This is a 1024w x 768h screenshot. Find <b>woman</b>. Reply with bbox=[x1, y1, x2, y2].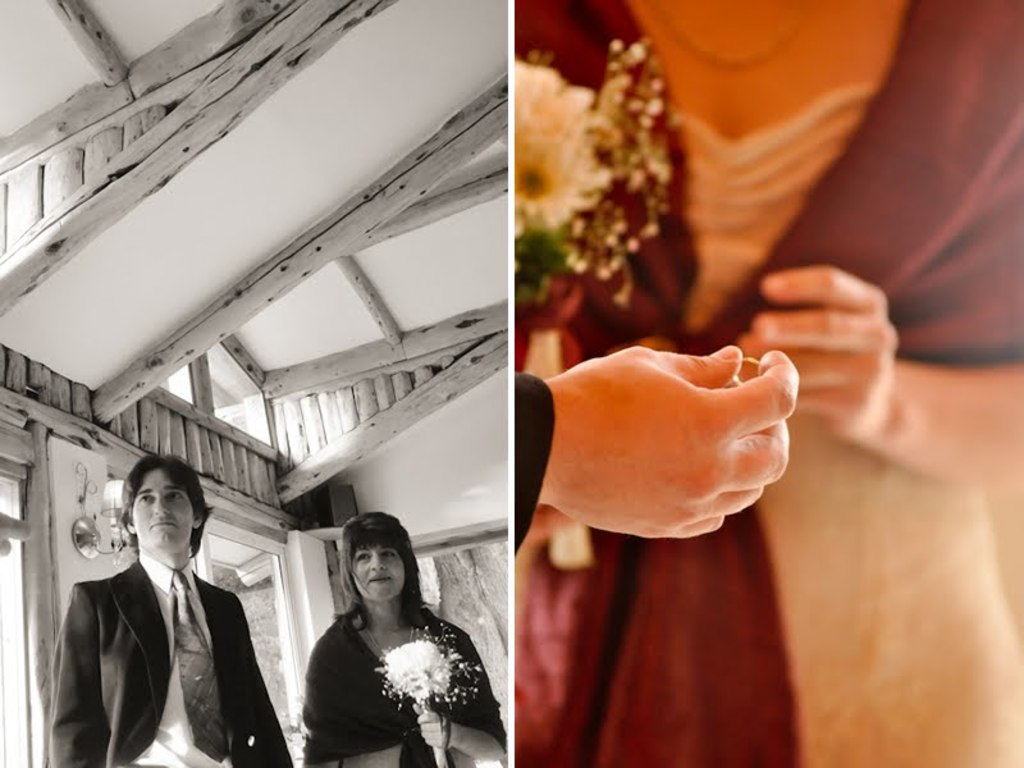
bbox=[513, 0, 1023, 767].
